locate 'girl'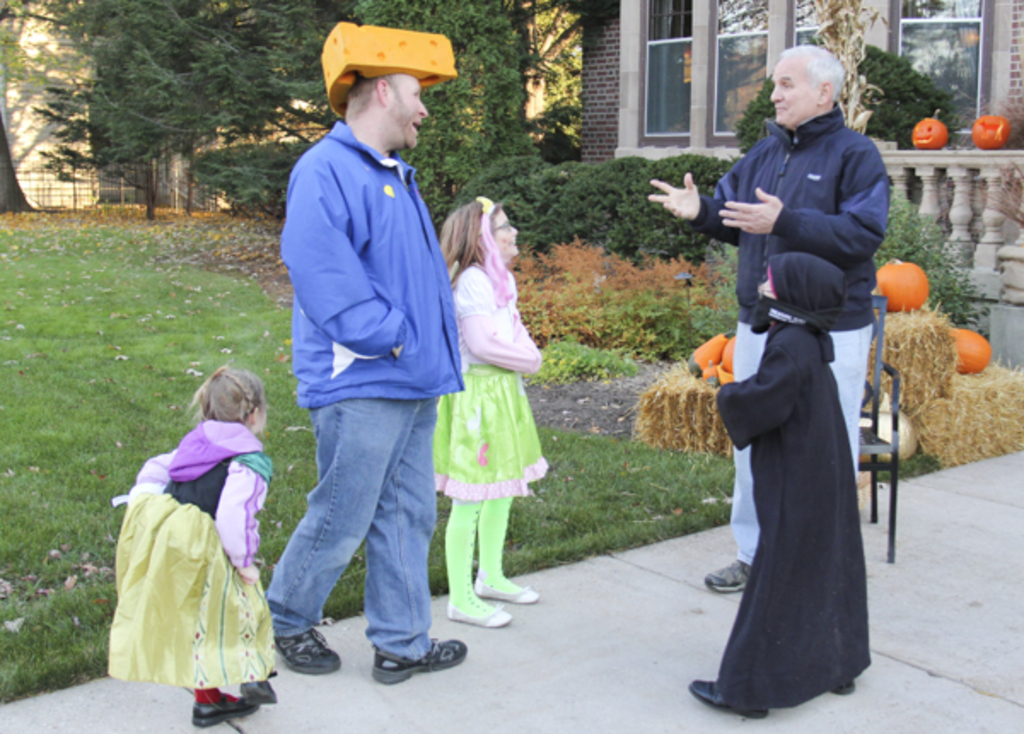
box=[94, 335, 292, 707]
